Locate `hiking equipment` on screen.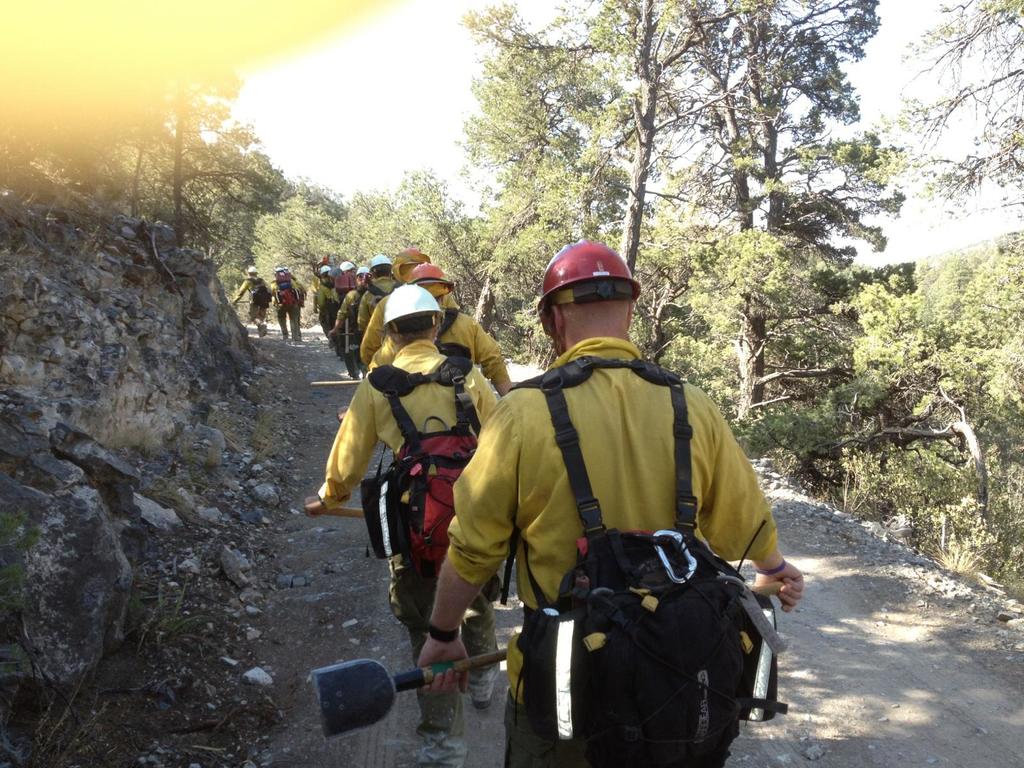
On screen at 403, 263, 460, 295.
